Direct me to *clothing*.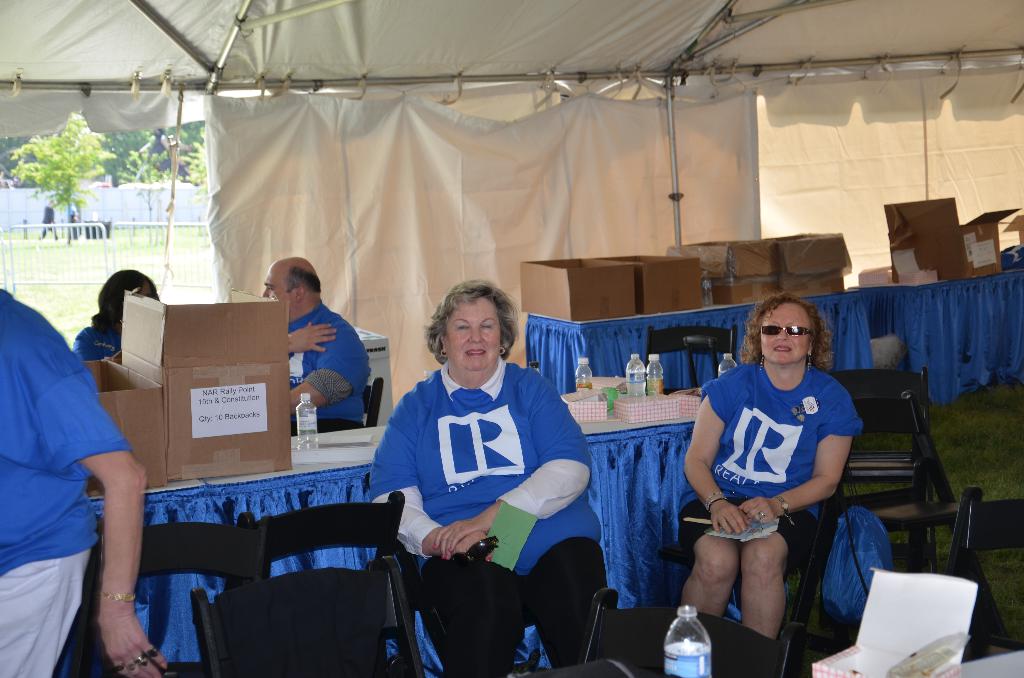
Direction: <region>0, 289, 132, 677</region>.
